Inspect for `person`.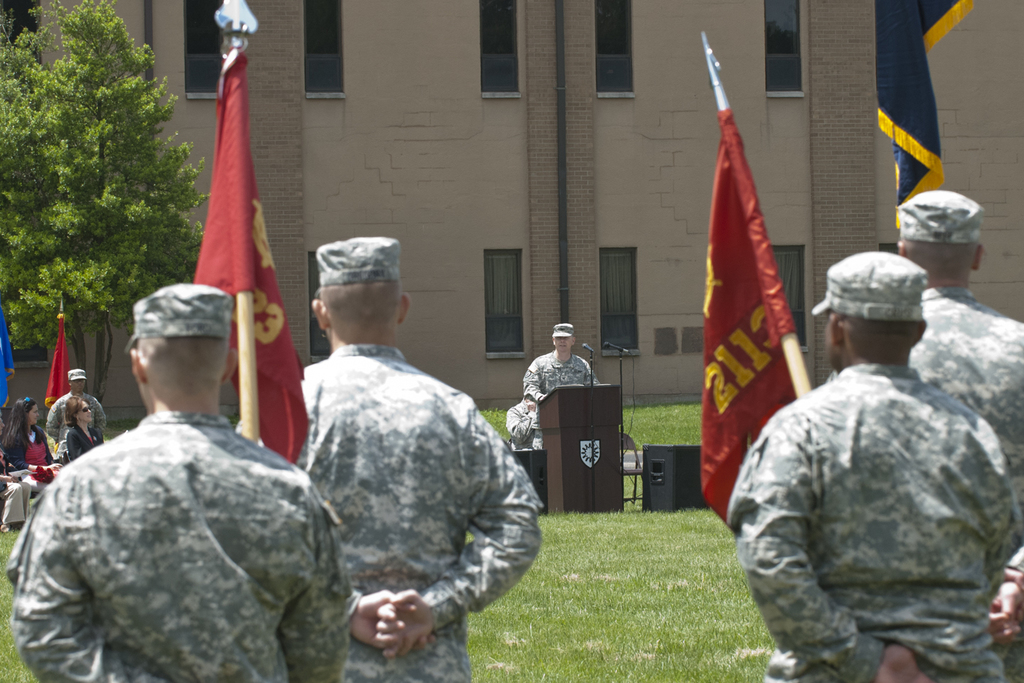
Inspection: <box>503,390,543,459</box>.
